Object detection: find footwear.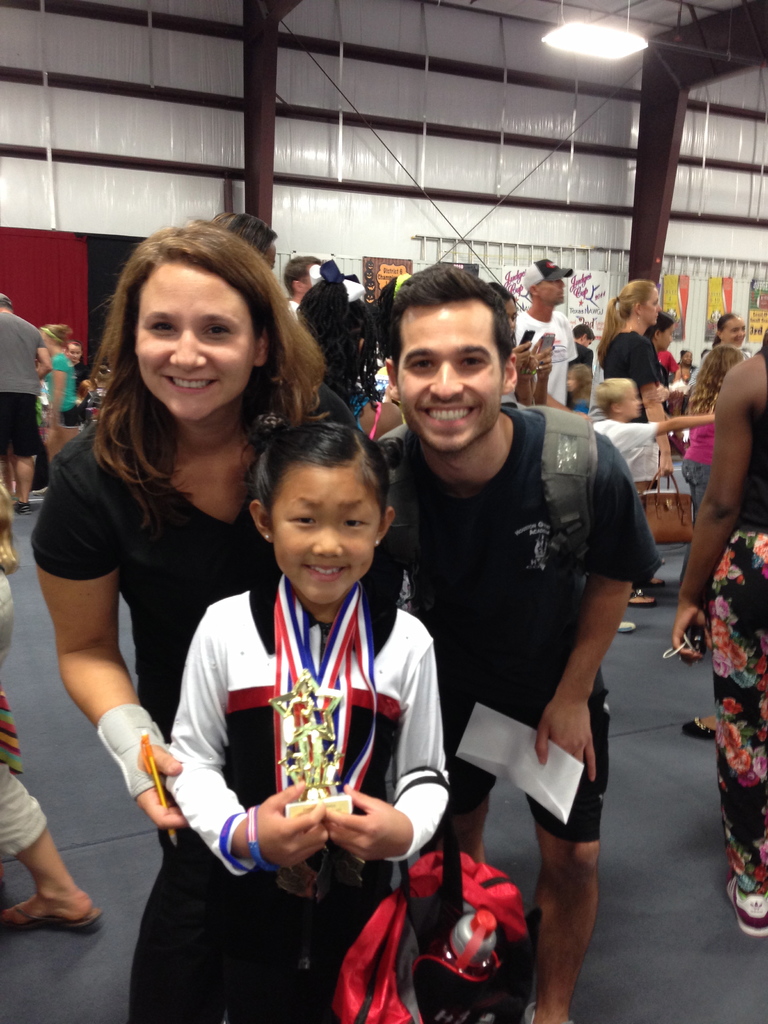
bbox(3, 897, 102, 939).
